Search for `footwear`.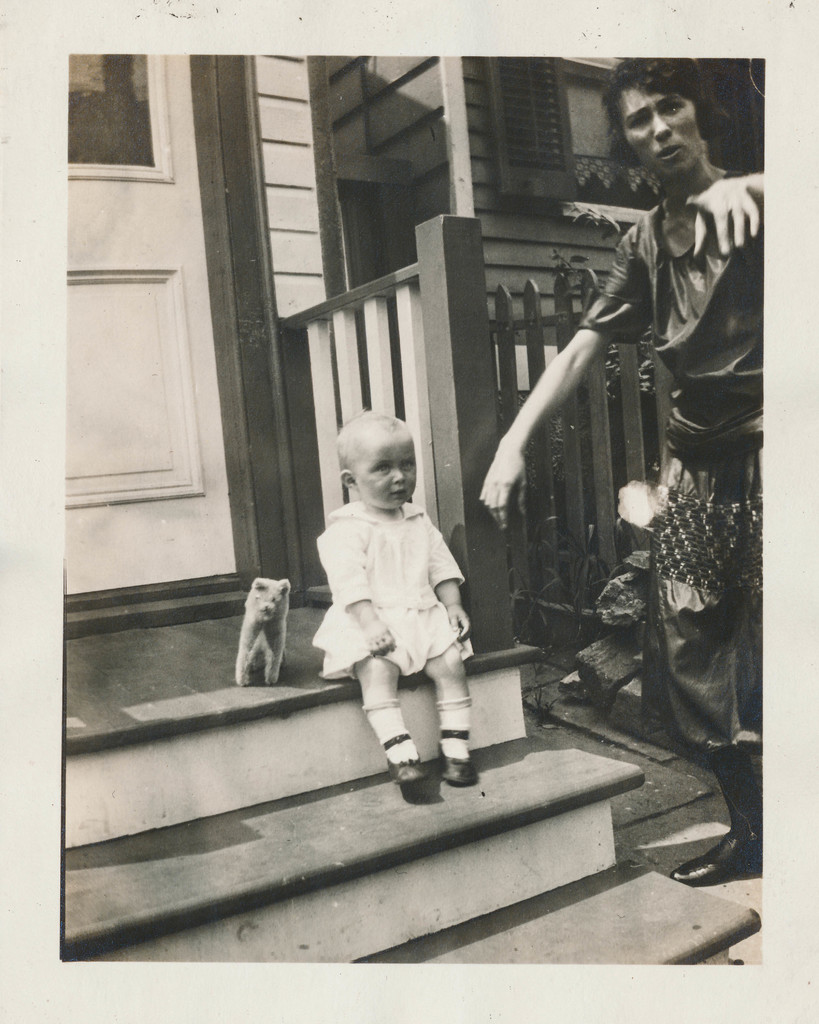
Found at select_region(377, 728, 432, 788).
